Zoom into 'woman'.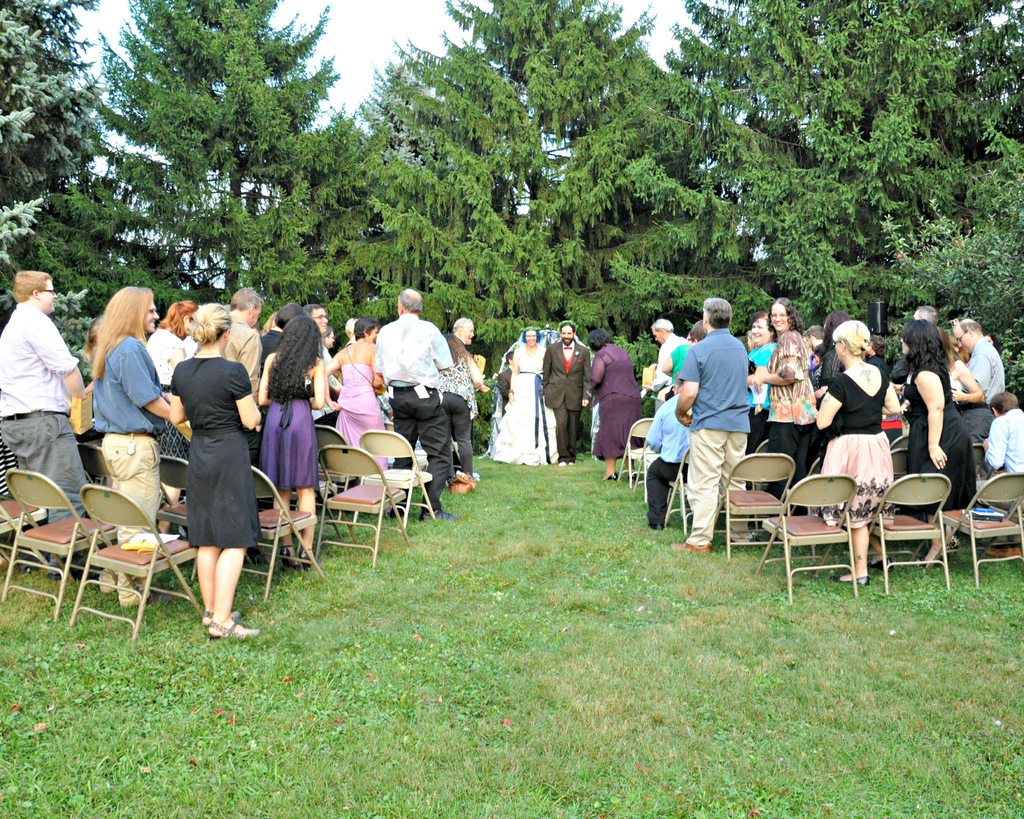
Zoom target: [left=431, top=331, right=481, bottom=483].
